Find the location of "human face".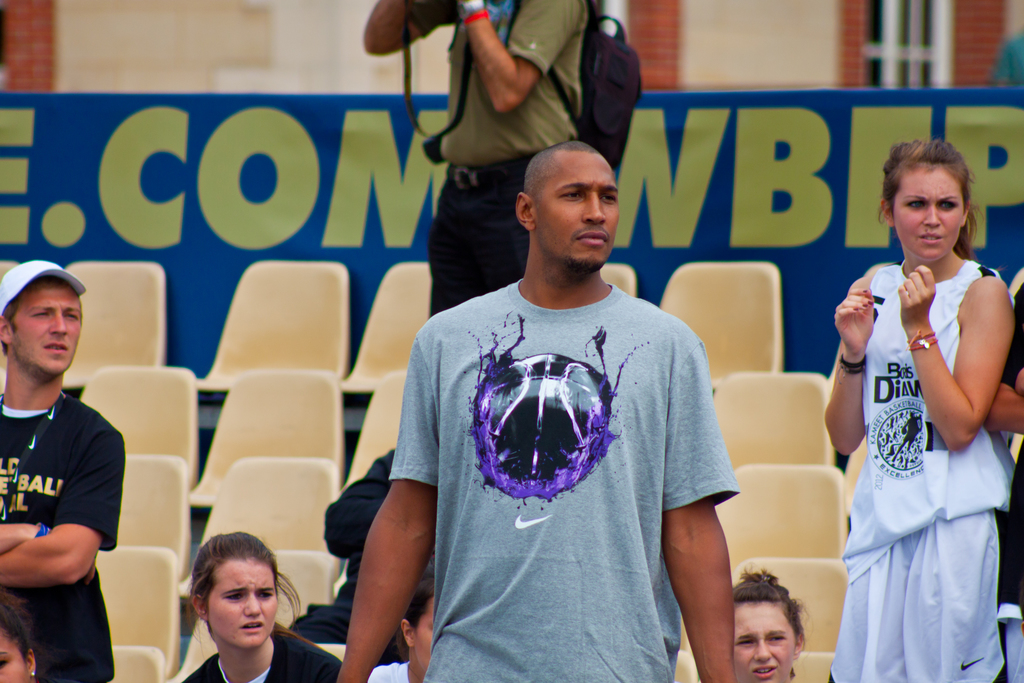
Location: x1=527, y1=154, x2=623, y2=273.
